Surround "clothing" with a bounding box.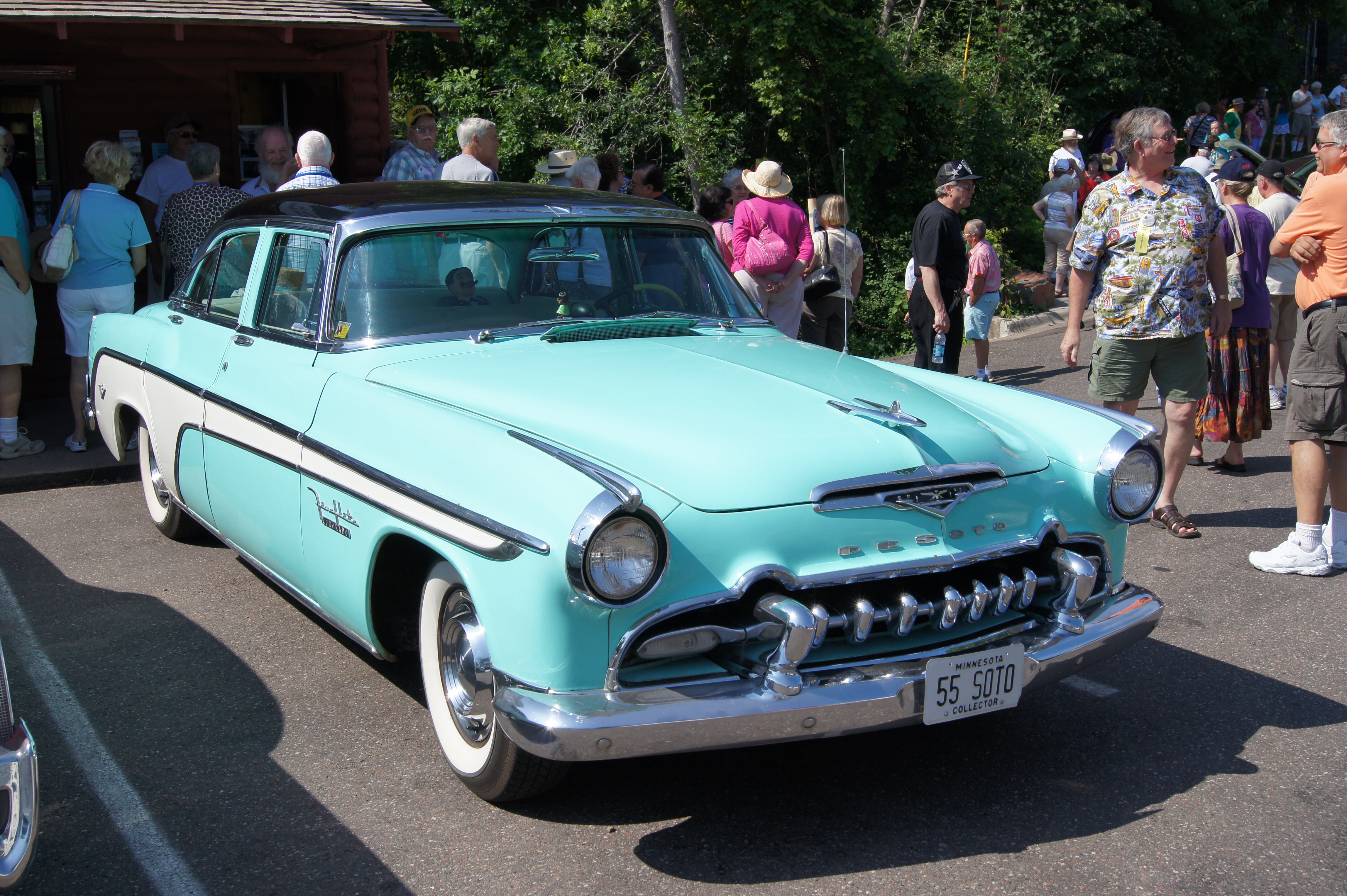
x1=308 y1=43 x2=317 y2=50.
